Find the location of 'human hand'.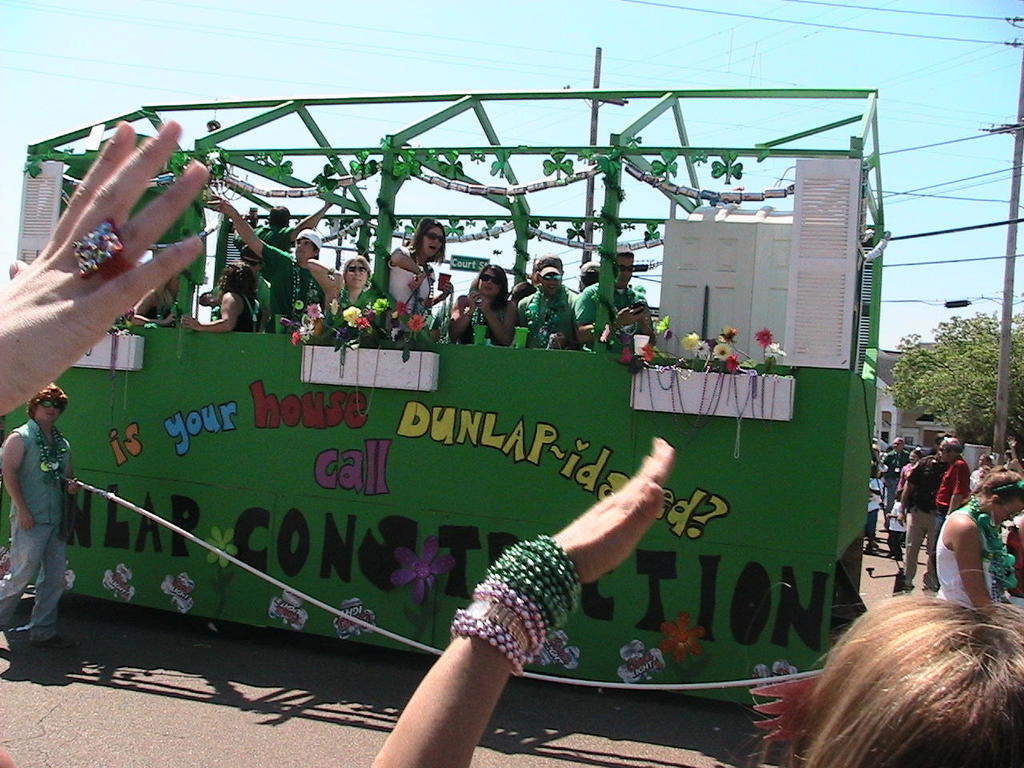
Location: Rect(466, 290, 478, 312).
